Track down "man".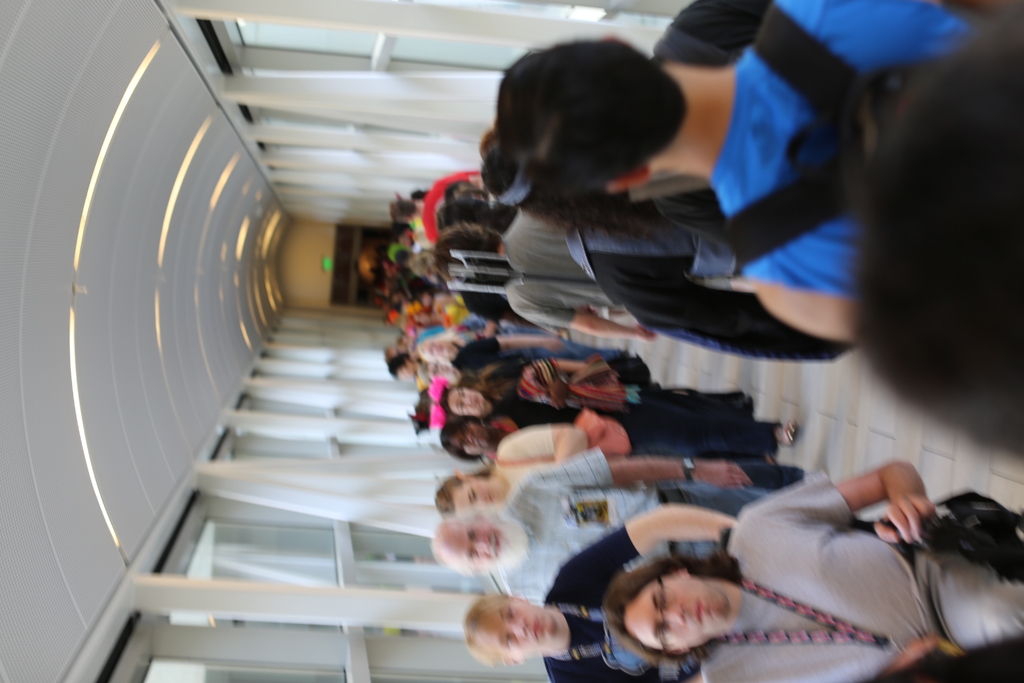
Tracked to 394/172/480/244.
